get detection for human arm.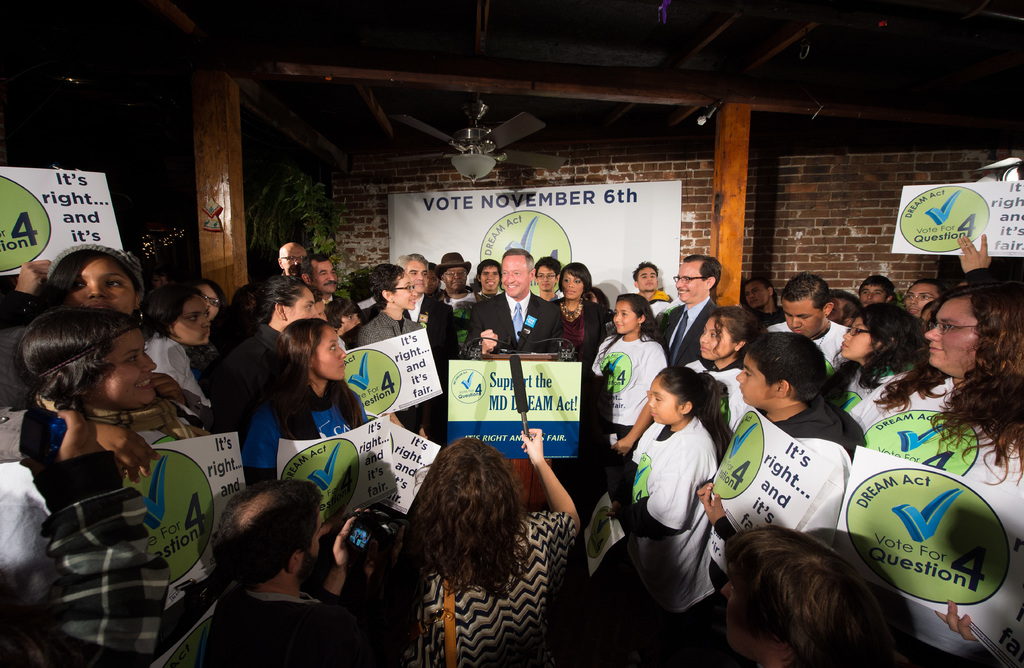
Detection: [223, 341, 272, 421].
